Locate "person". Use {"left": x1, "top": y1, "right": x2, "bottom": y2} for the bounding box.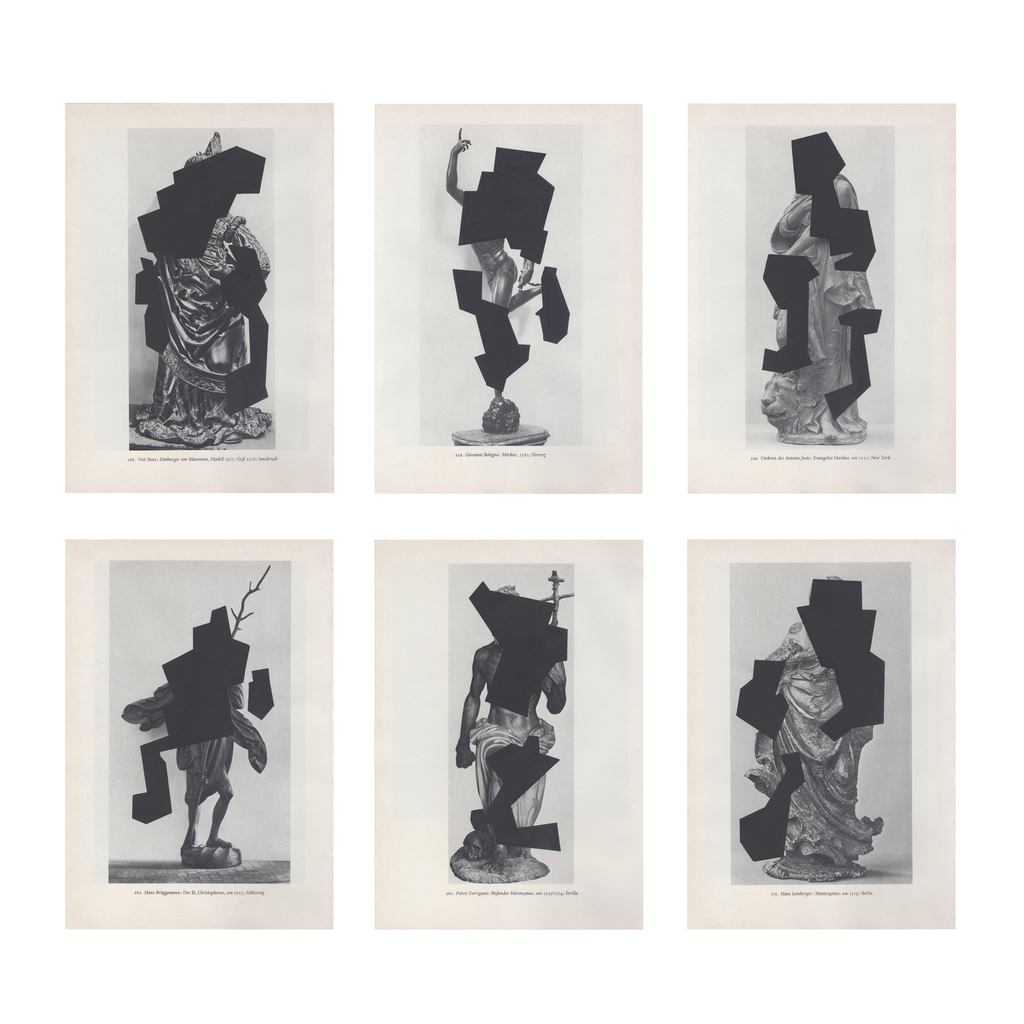
{"left": 132, "top": 607, "right": 268, "bottom": 853}.
